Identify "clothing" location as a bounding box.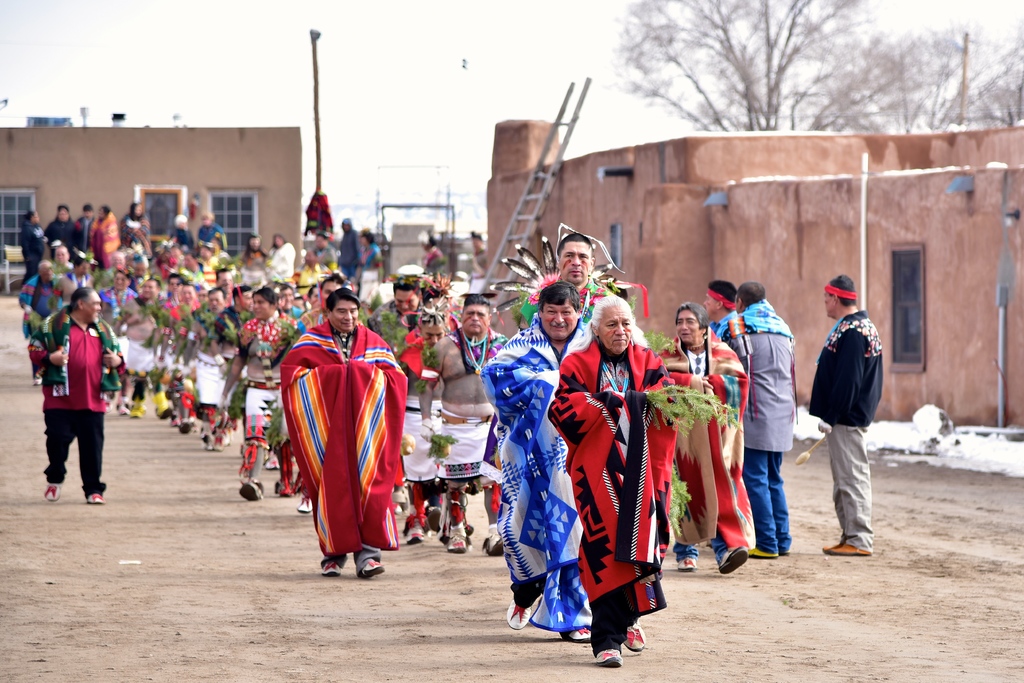
locate(403, 390, 433, 486).
